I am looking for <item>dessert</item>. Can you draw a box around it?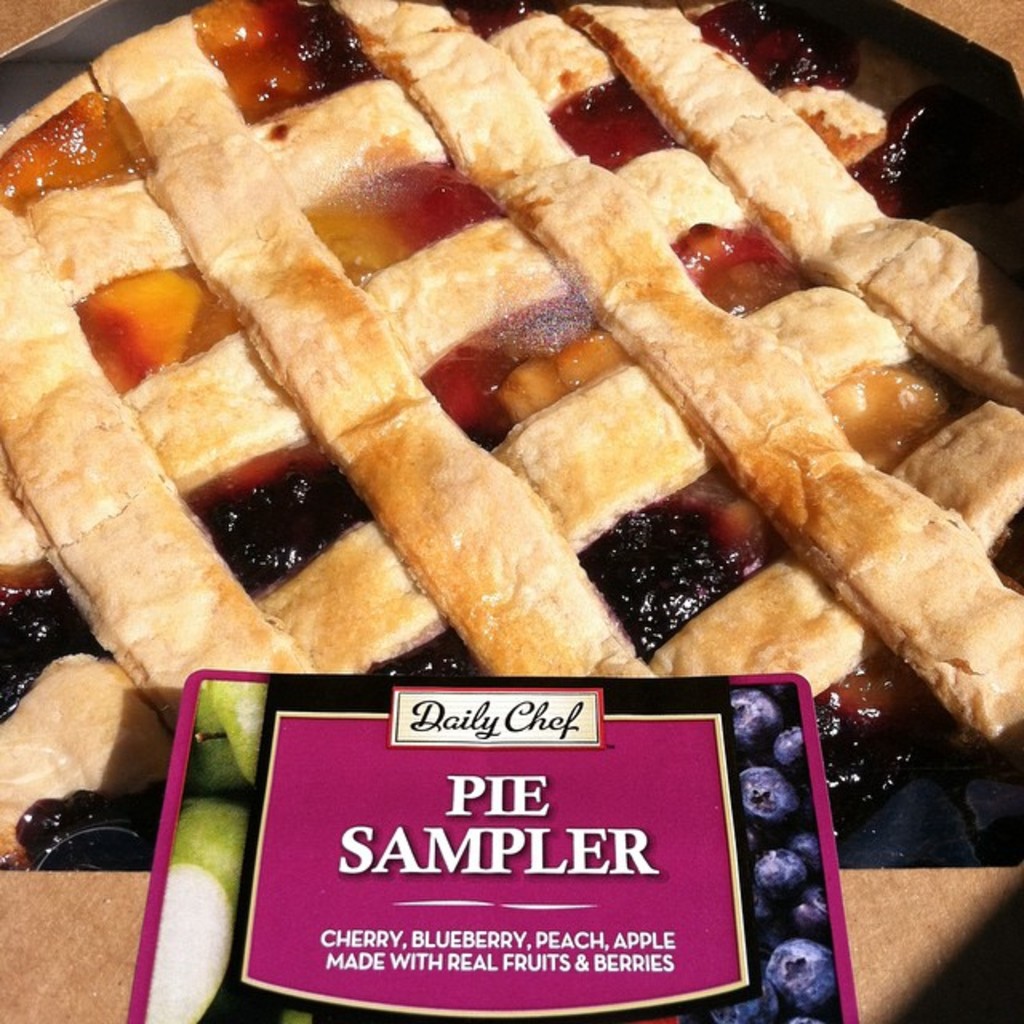
Sure, the bounding box is (left=368, top=213, right=565, bottom=382).
